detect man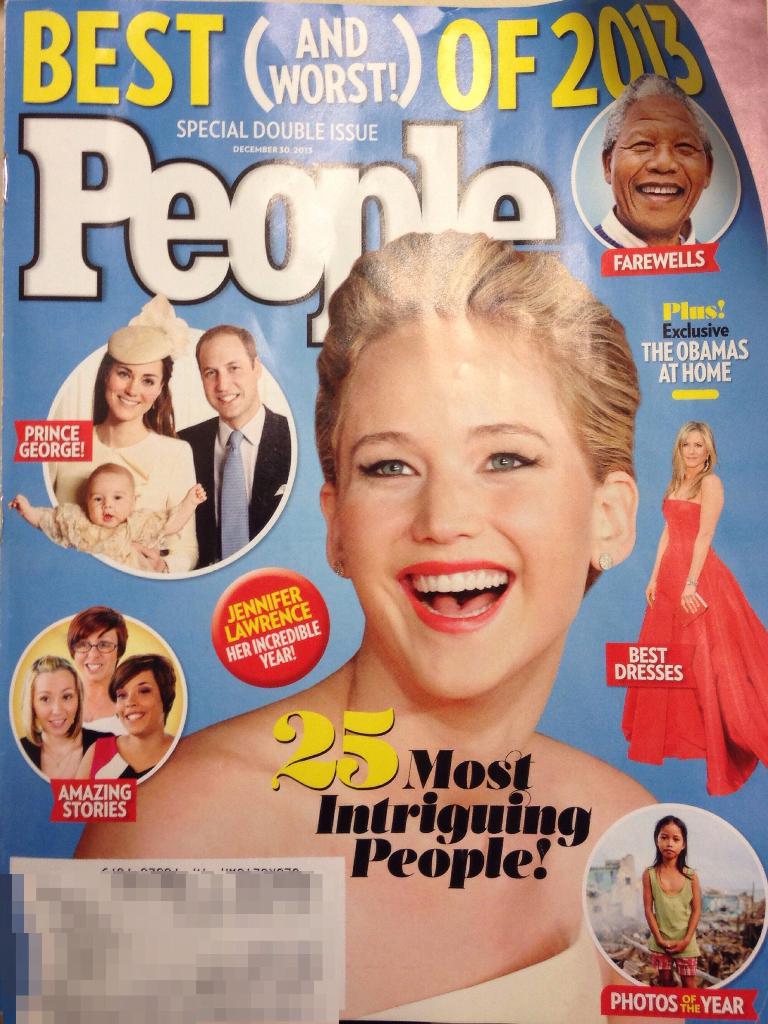
52,600,129,728
